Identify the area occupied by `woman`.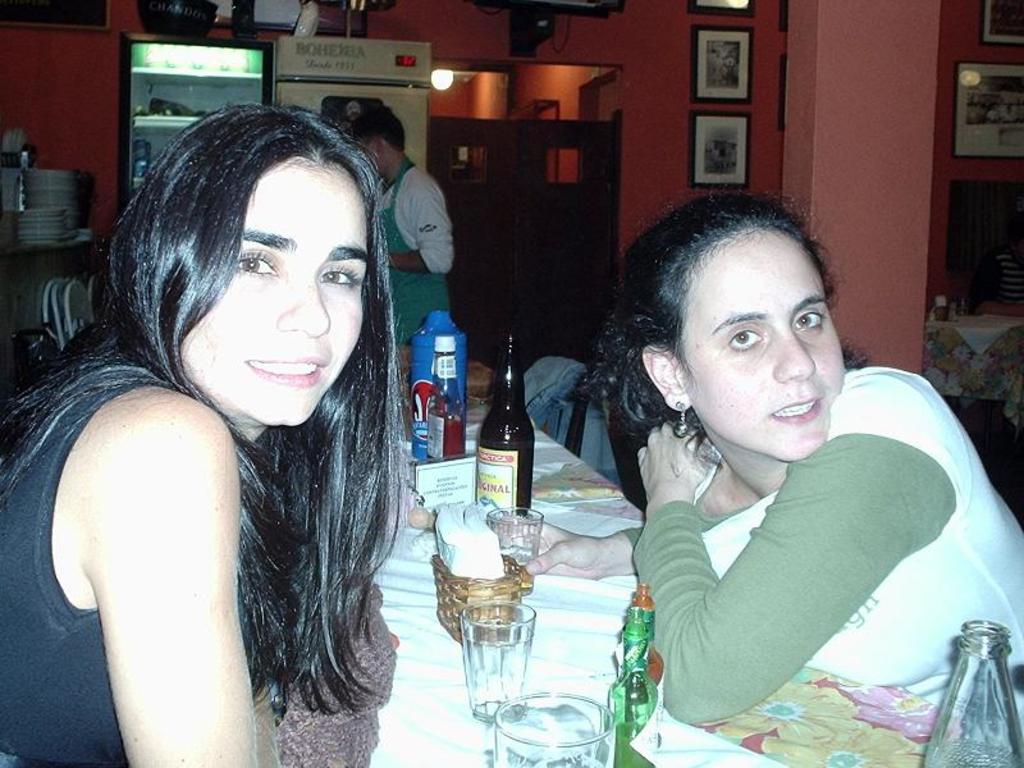
Area: locate(0, 101, 407, 767).
